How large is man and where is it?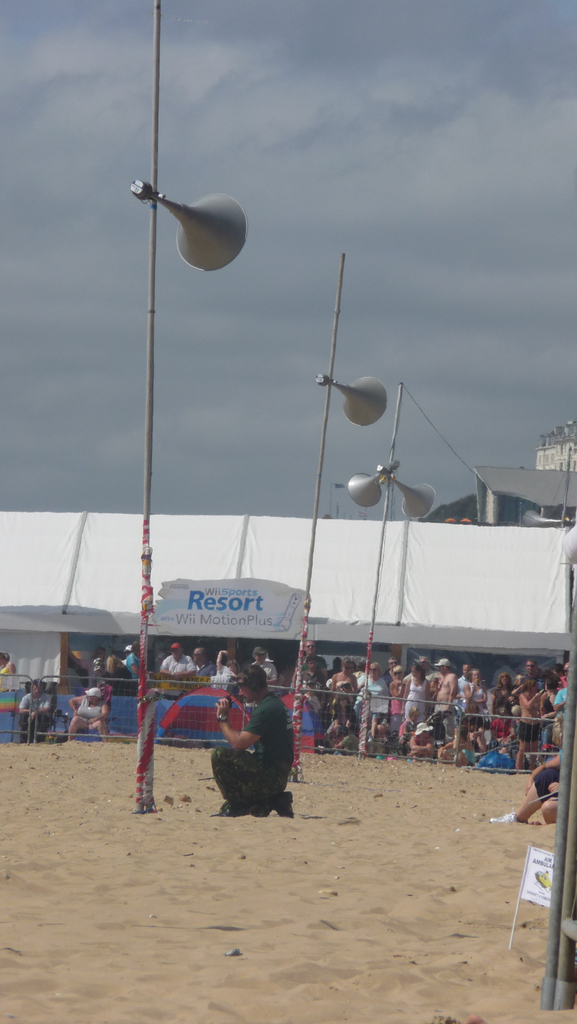
Bounding box: detection(514, 672, 543, 770).
